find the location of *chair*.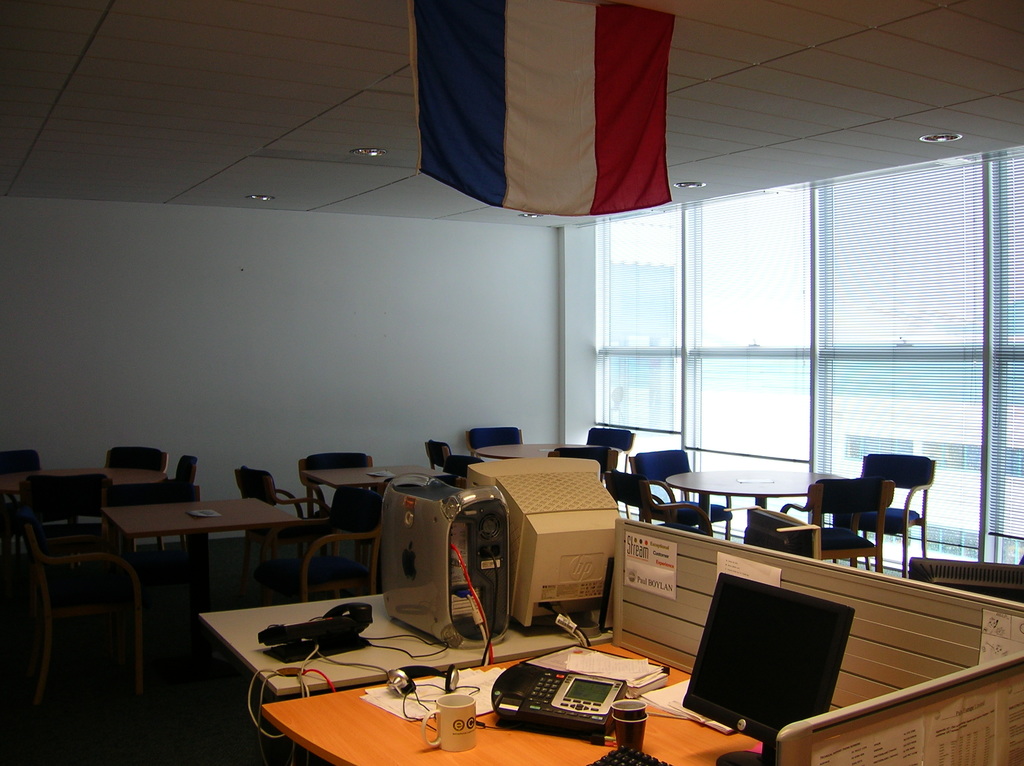
Location: box=[272, 482, 387, 606].
